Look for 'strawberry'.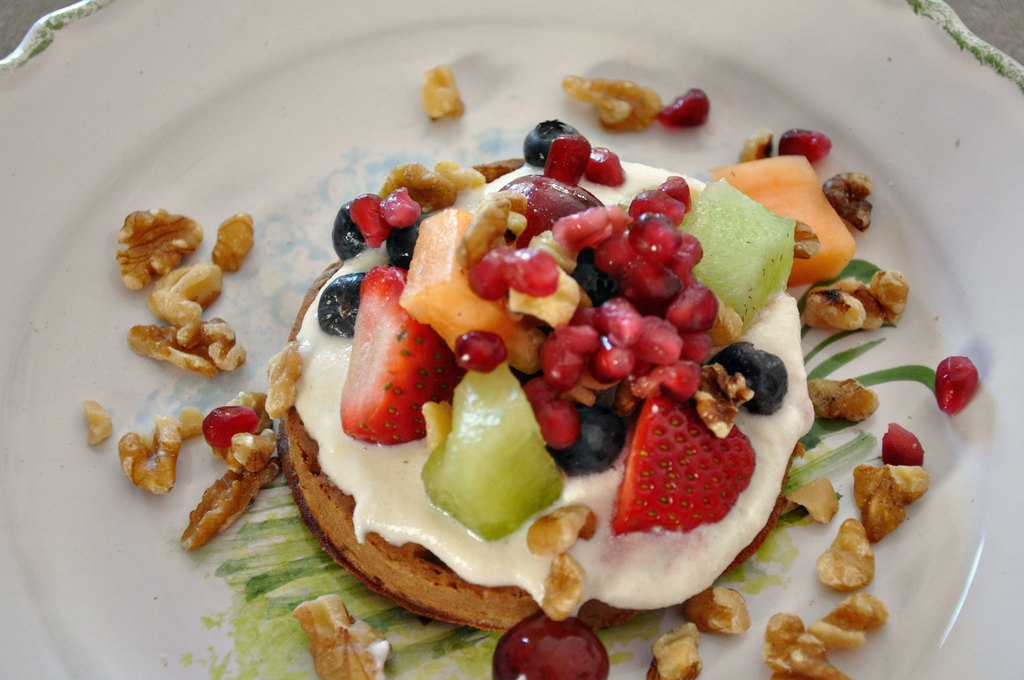
Found: (337,265,463,444).
